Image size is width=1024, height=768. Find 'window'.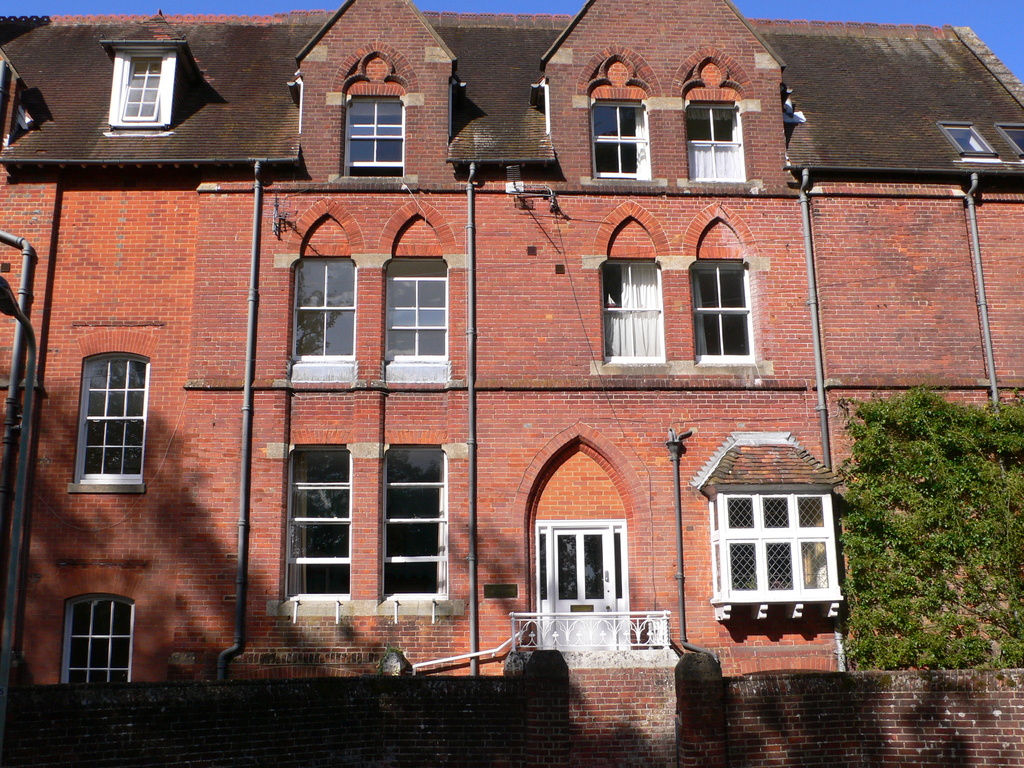
[591, 254, 669, 362].
